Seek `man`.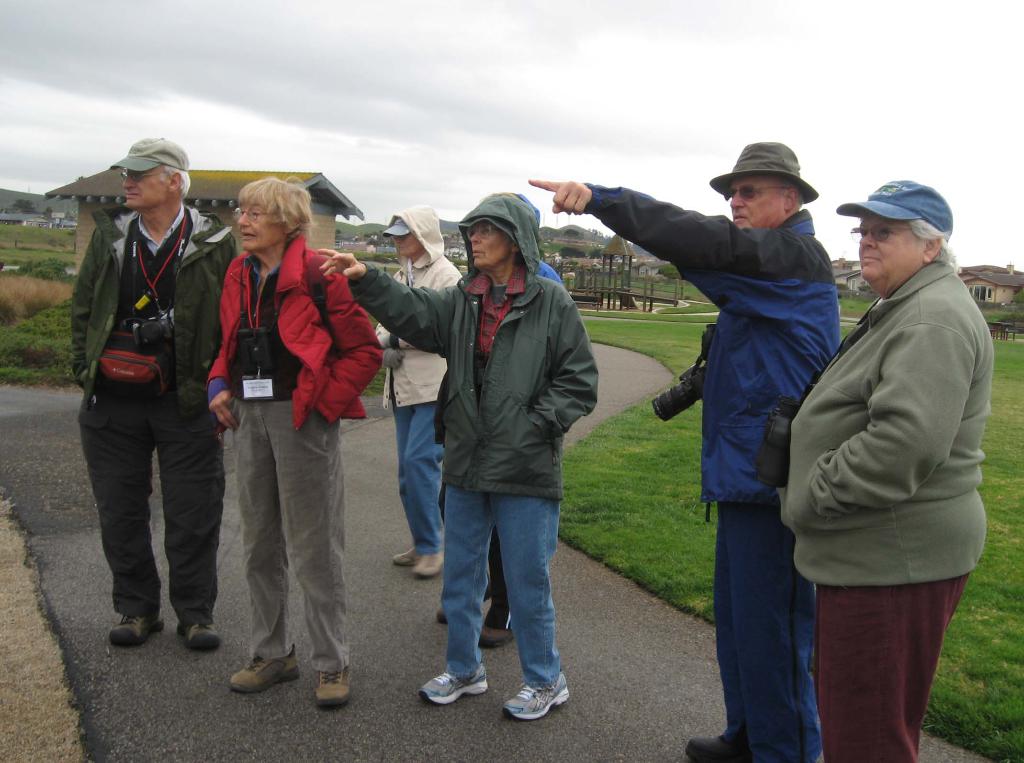
785,151,1010,745.
